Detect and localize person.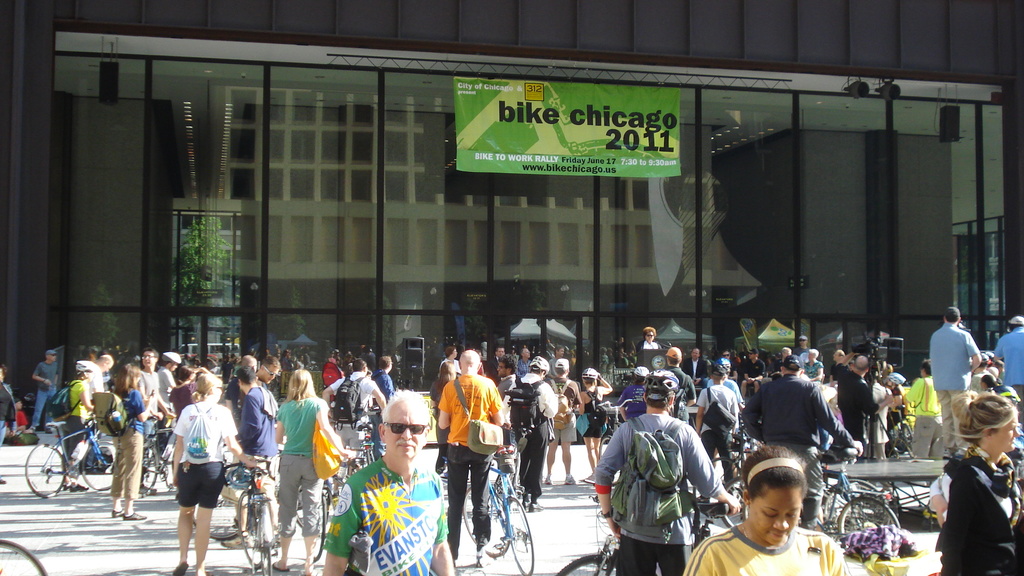
Localized at 438/354/507/569.
